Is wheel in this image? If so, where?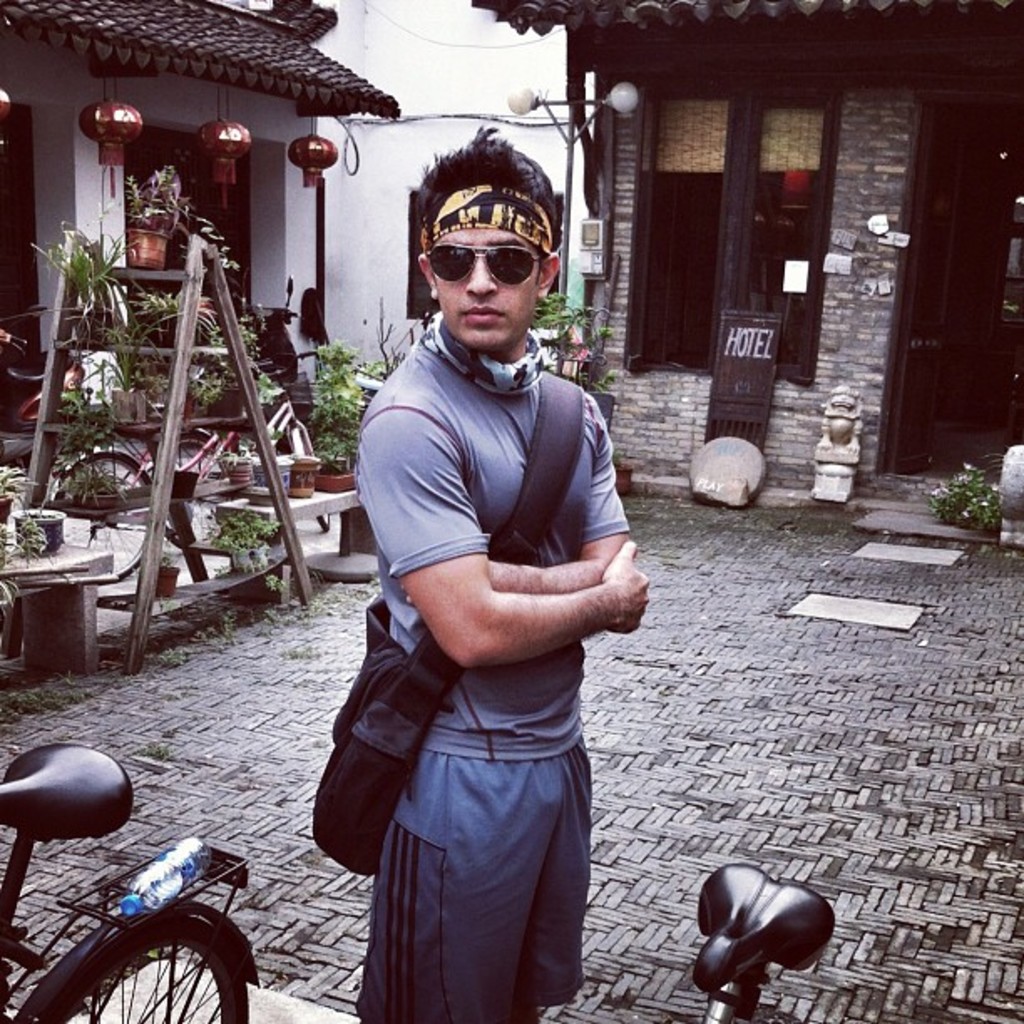
Yes, at crop(139, 427, 228, 552).
